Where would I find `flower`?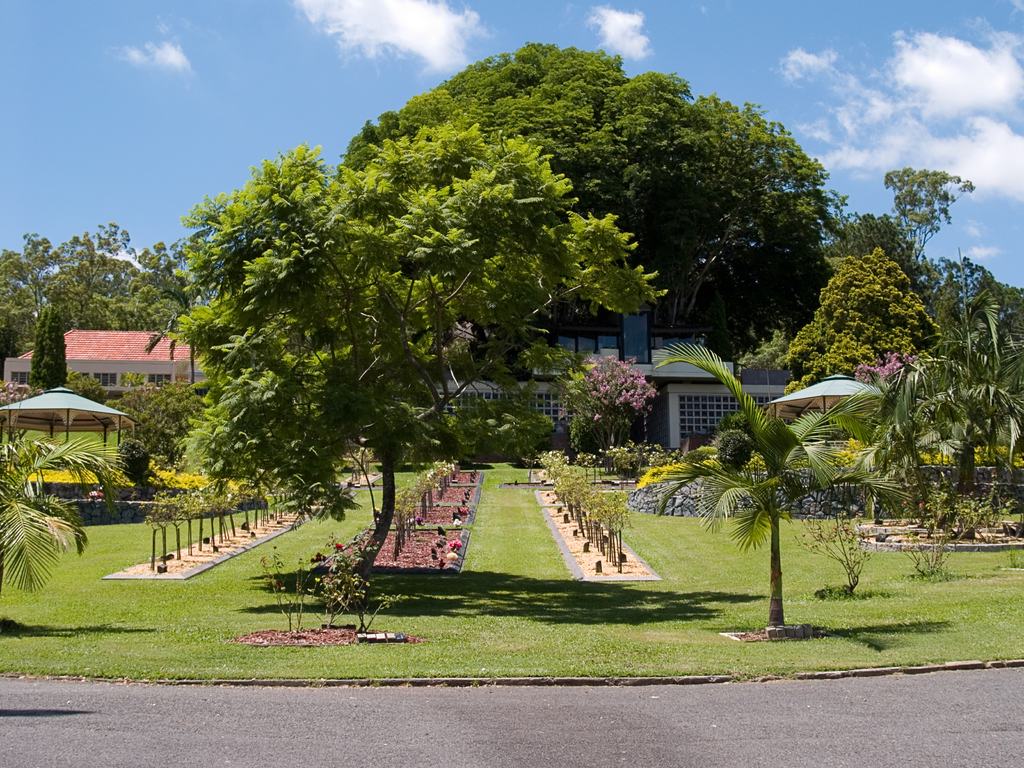
At region(460, 502, 472, 513).
